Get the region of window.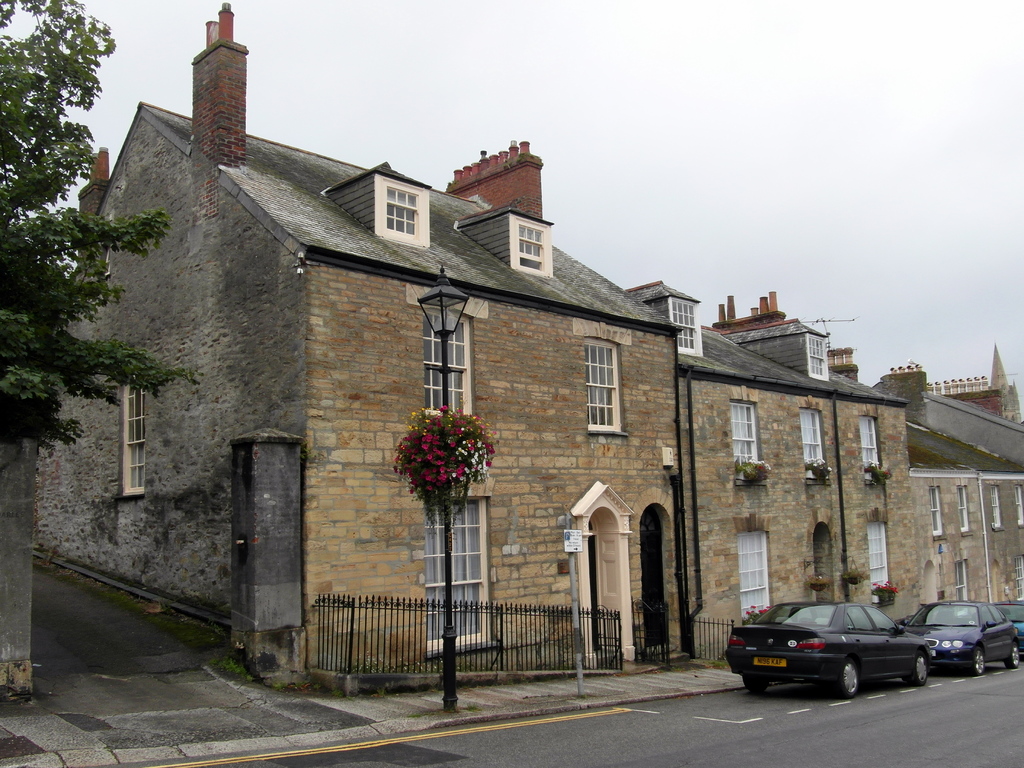
BBox(925, 488, 943, 540).
